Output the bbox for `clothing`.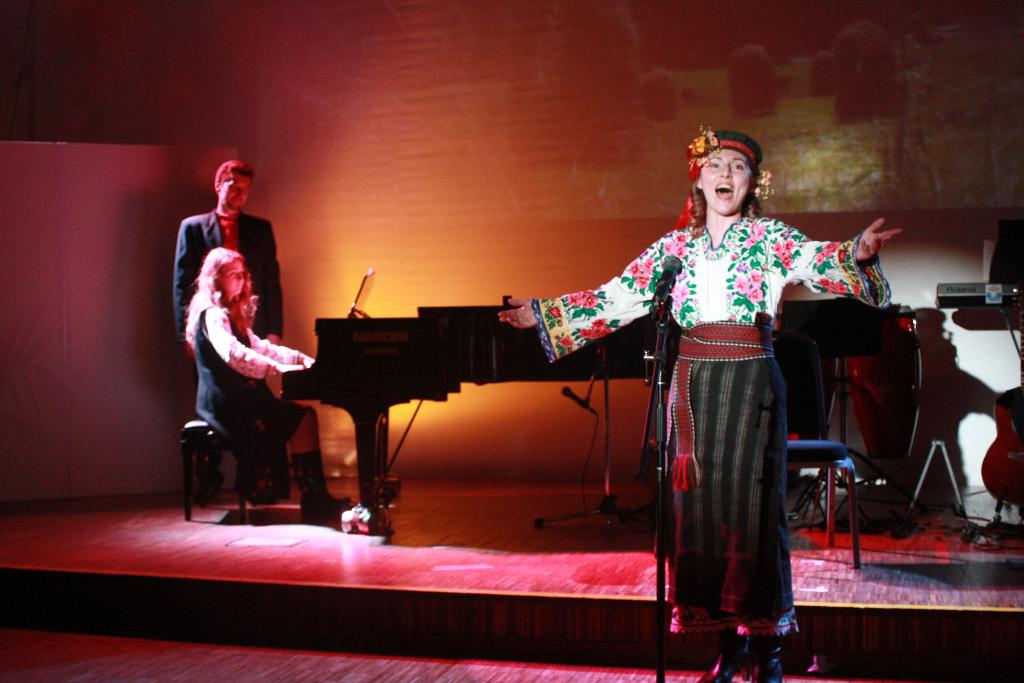
box(531, 217, 895, 638).
